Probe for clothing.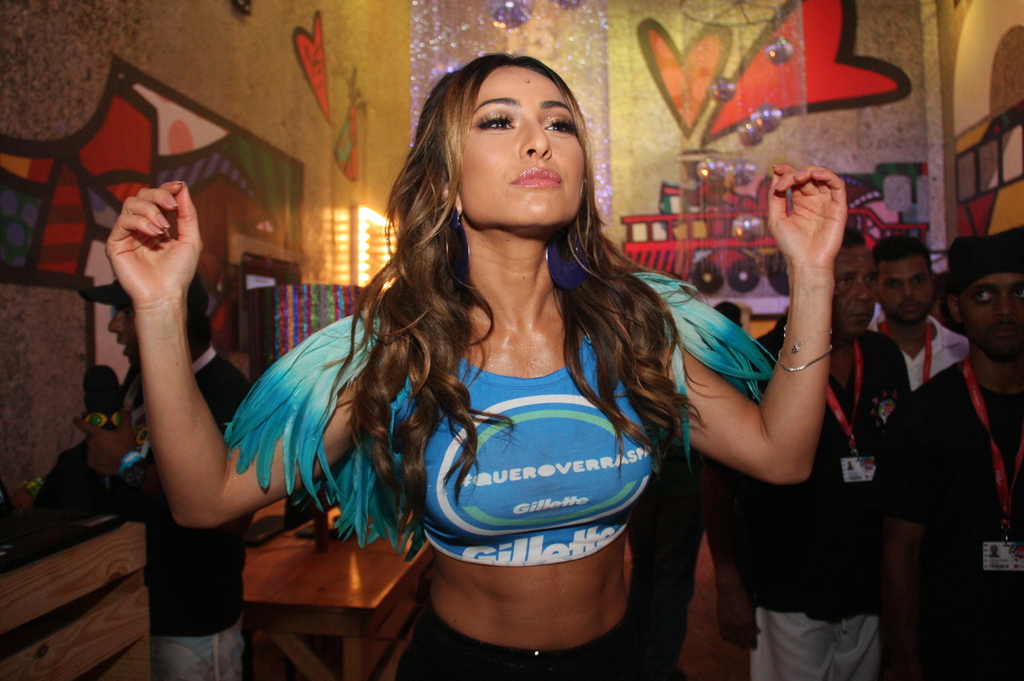
Probe result: (888,357,1023,680).
